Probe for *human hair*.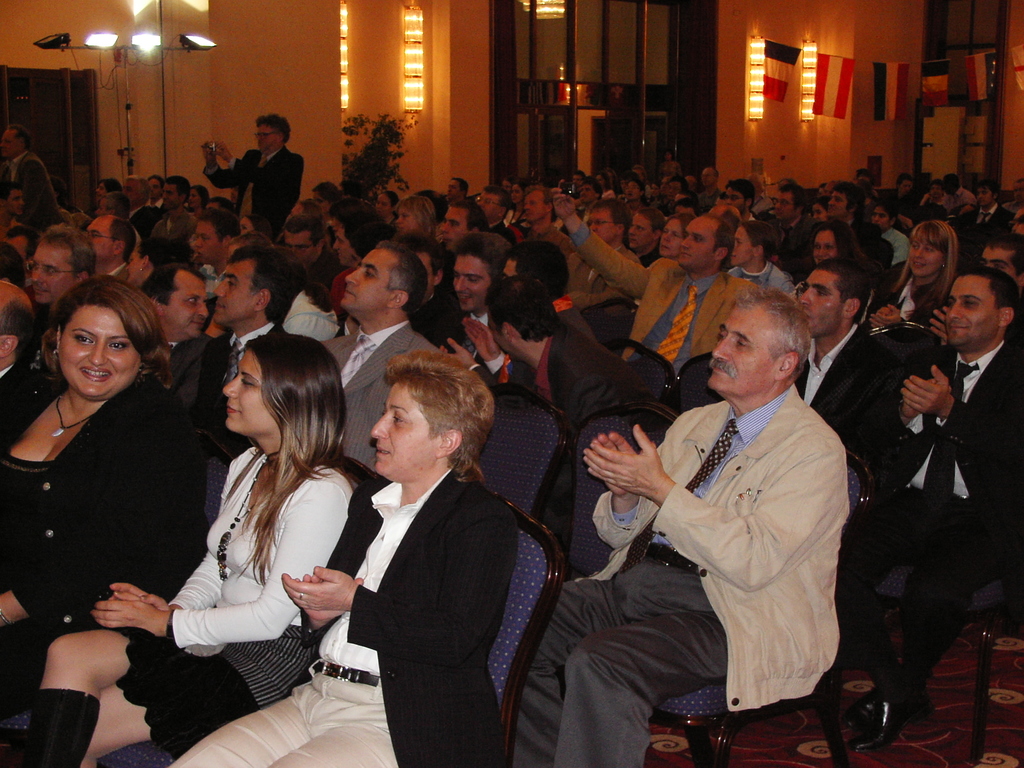
Probe result: [left=211, top=191, right=242, bottom=216].
